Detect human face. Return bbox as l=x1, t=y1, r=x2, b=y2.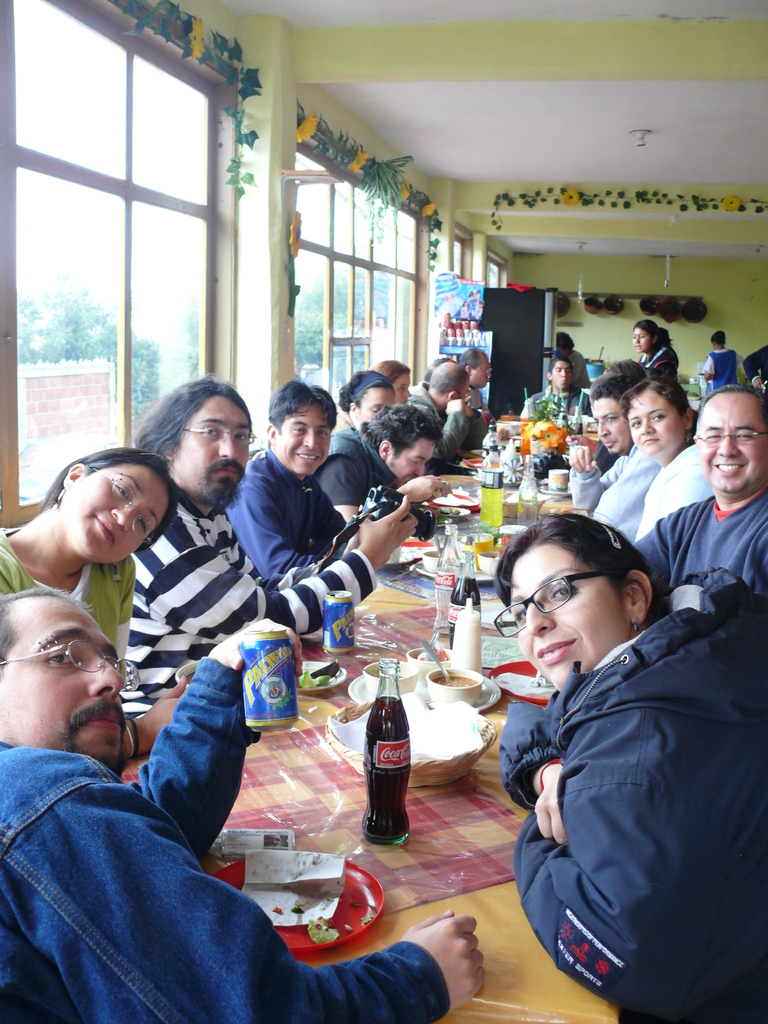
l=637, t=323, r=655, b=355.
